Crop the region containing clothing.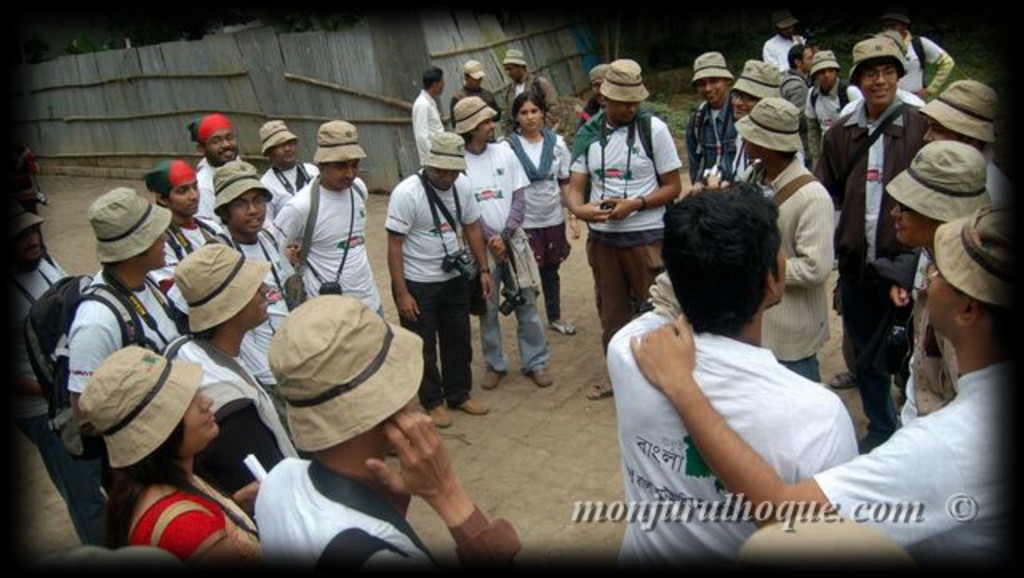
Crop region: pyautogui.locateOnScreen(570, 106, 685, 351).
